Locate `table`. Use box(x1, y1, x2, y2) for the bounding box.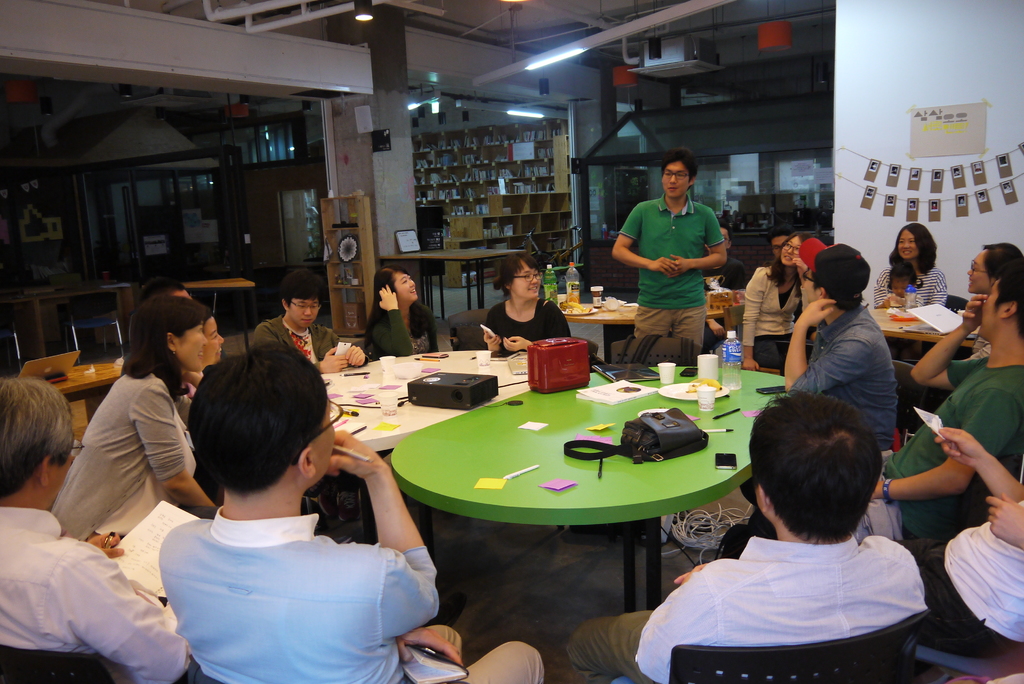
box(180, 275, 255, 330).
